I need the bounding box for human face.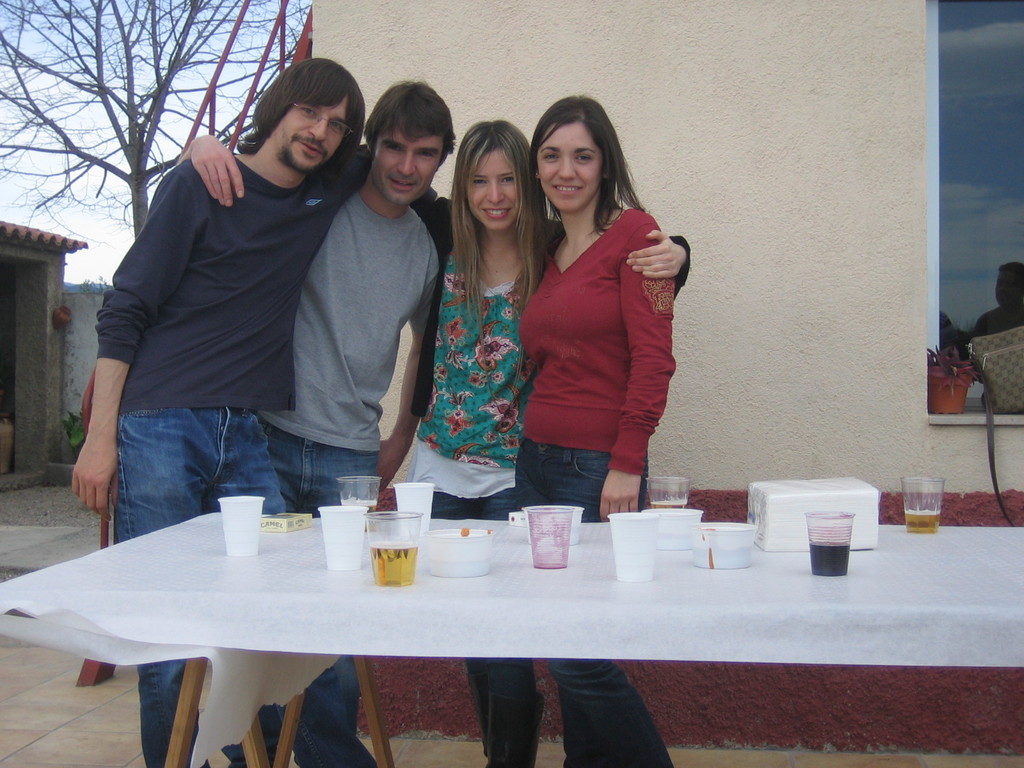
Here it is: BBox(276, 90, 353, 183).
